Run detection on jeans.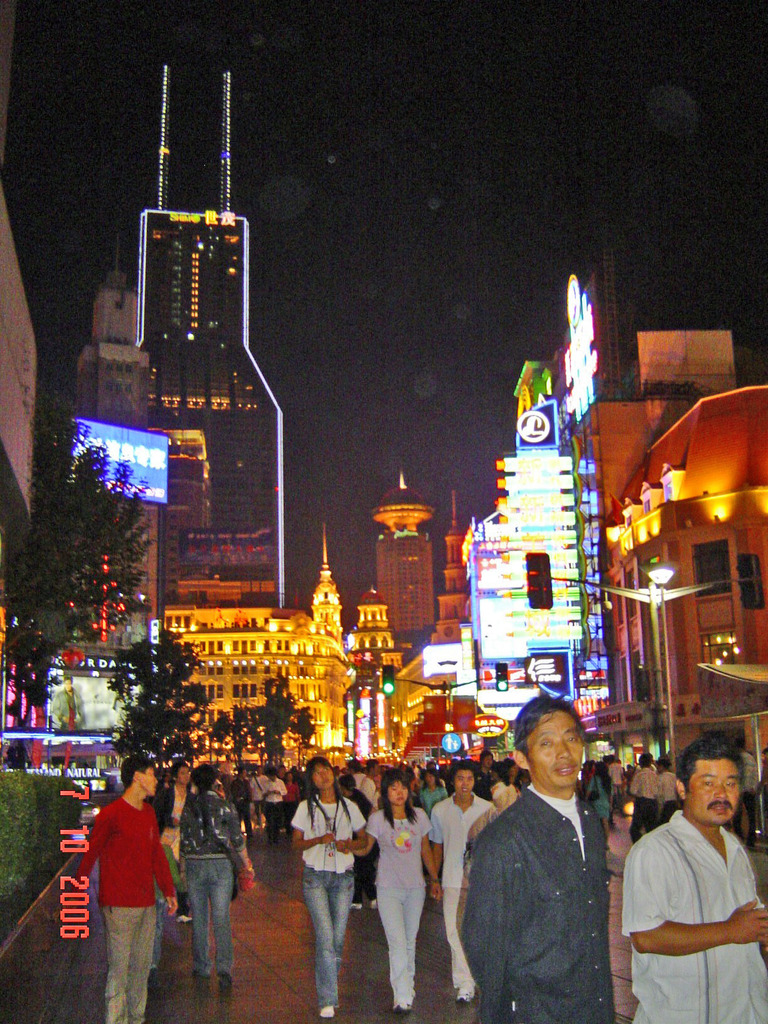
Result: box=[305, 871, 343, 1008].
